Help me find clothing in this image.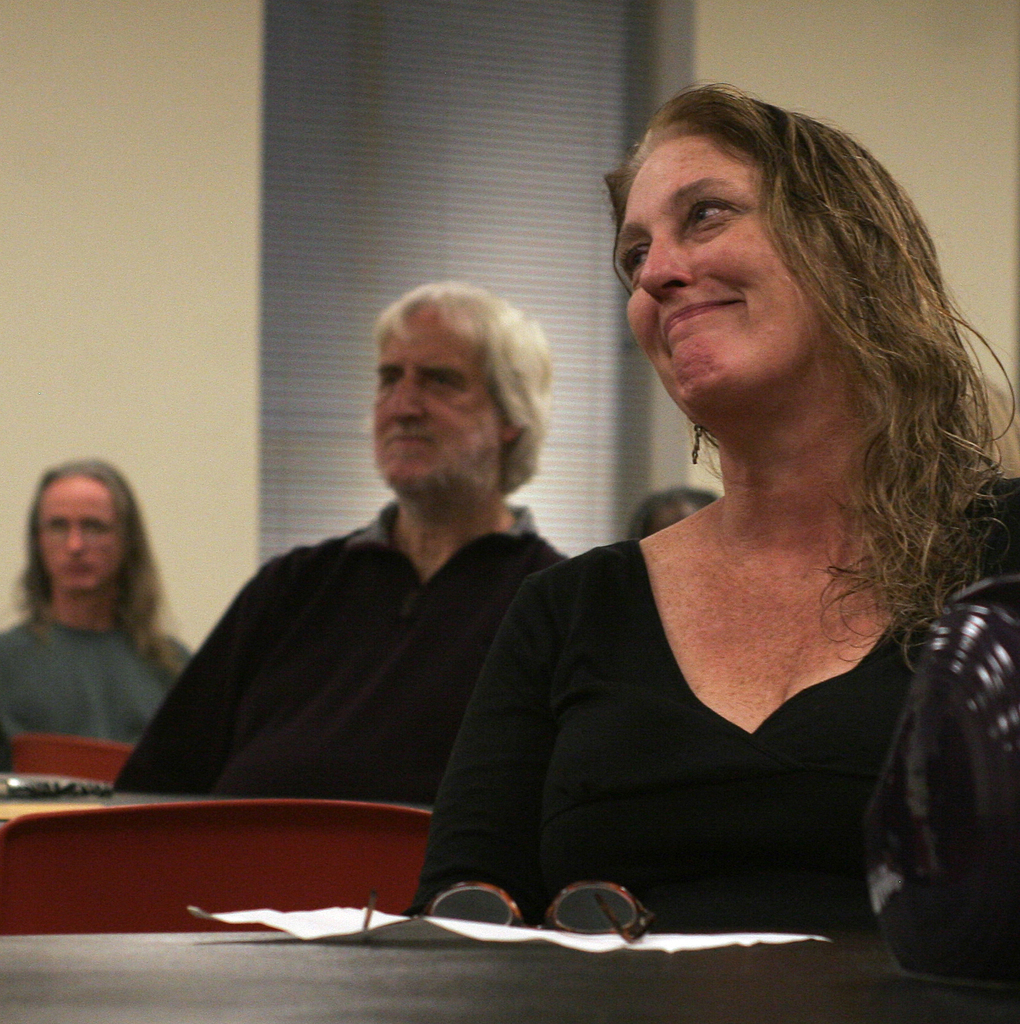
Found it: 0,604,195,796.
